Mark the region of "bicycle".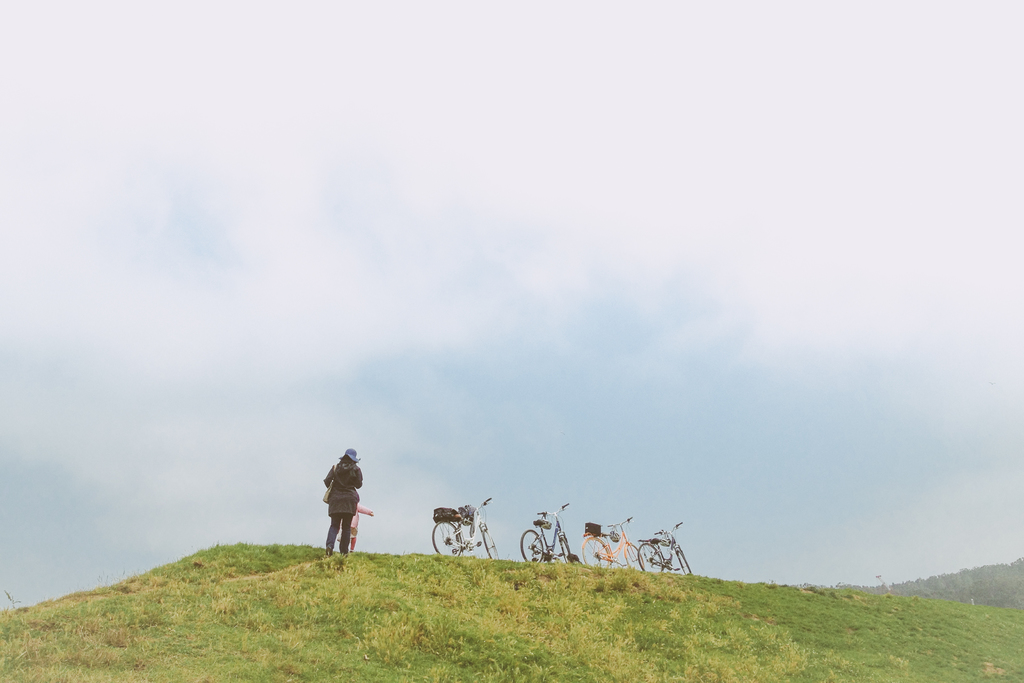
Region: x1=518 y1=503 x2=572 y2=566.
